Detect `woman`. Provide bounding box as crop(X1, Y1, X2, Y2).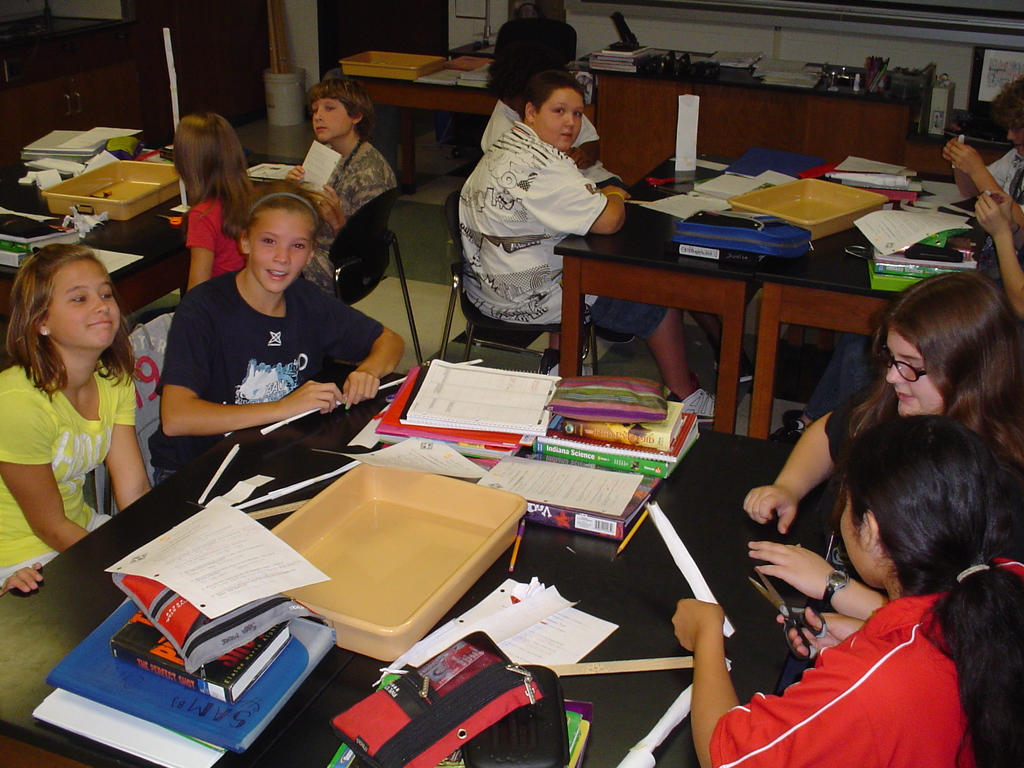
crop(744, 268, 1023, 556).
